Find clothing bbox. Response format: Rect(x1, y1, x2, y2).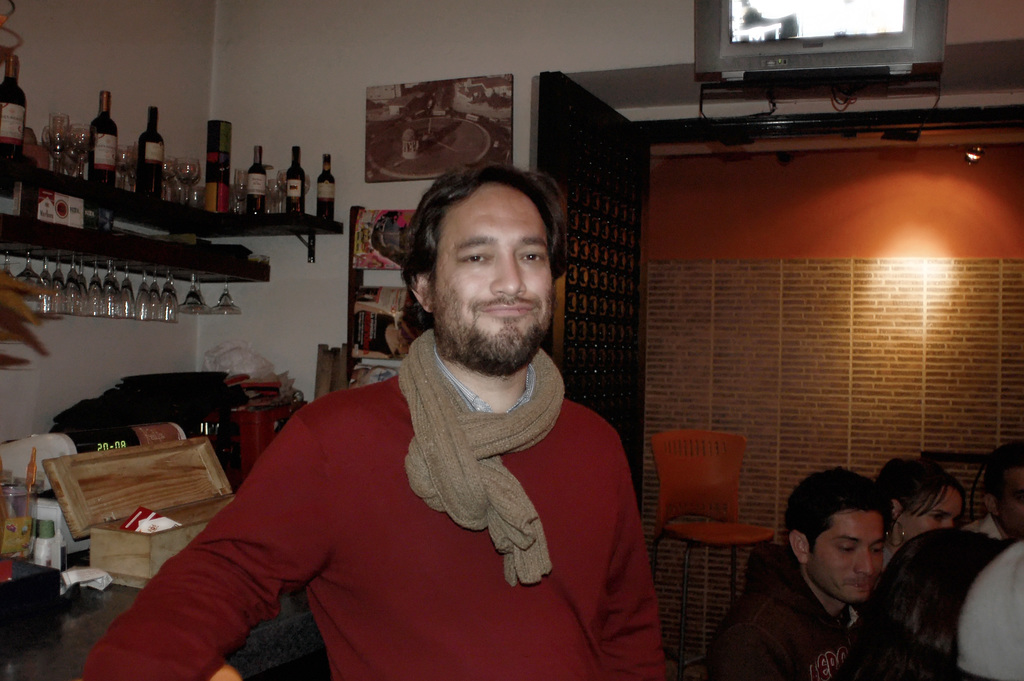
Rect(879, 546, 897, 573).
